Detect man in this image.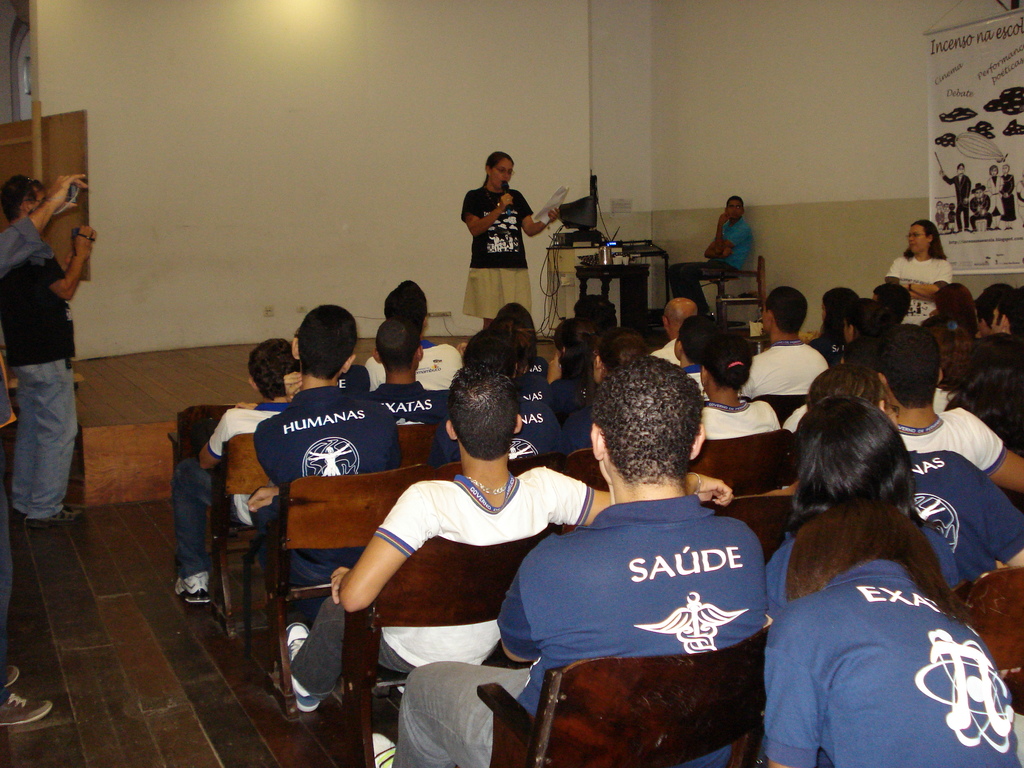
Detection: bbox=[970, 284, 1012, 344].
